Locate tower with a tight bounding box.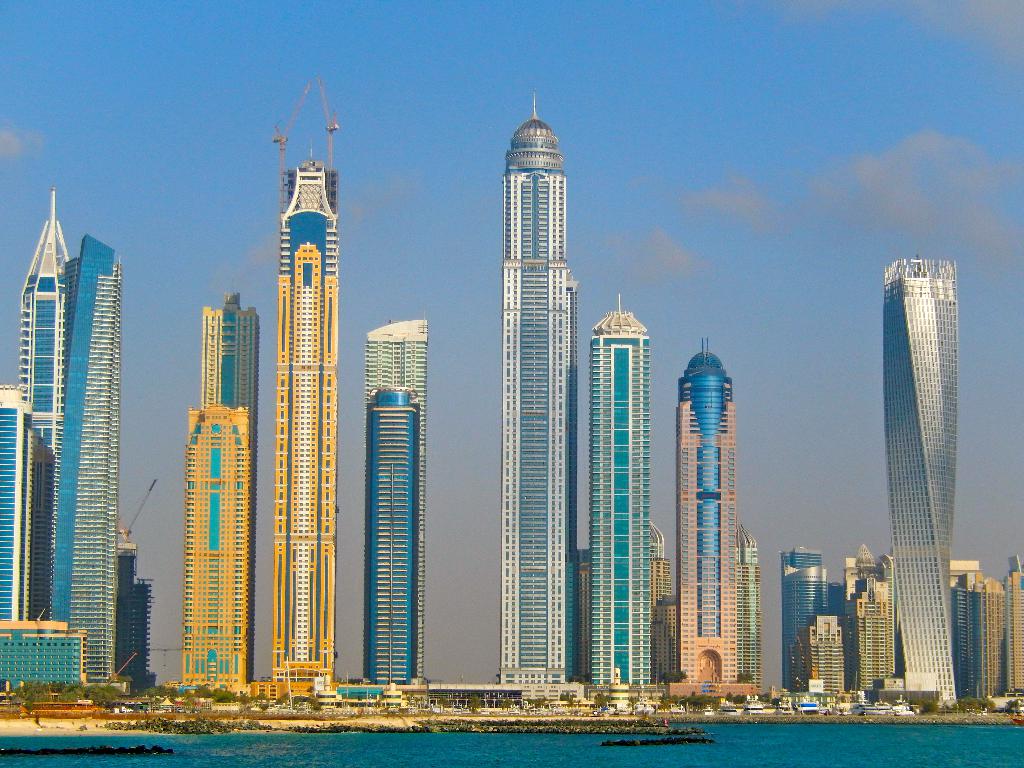
detection(186, 401, 259, 683).
